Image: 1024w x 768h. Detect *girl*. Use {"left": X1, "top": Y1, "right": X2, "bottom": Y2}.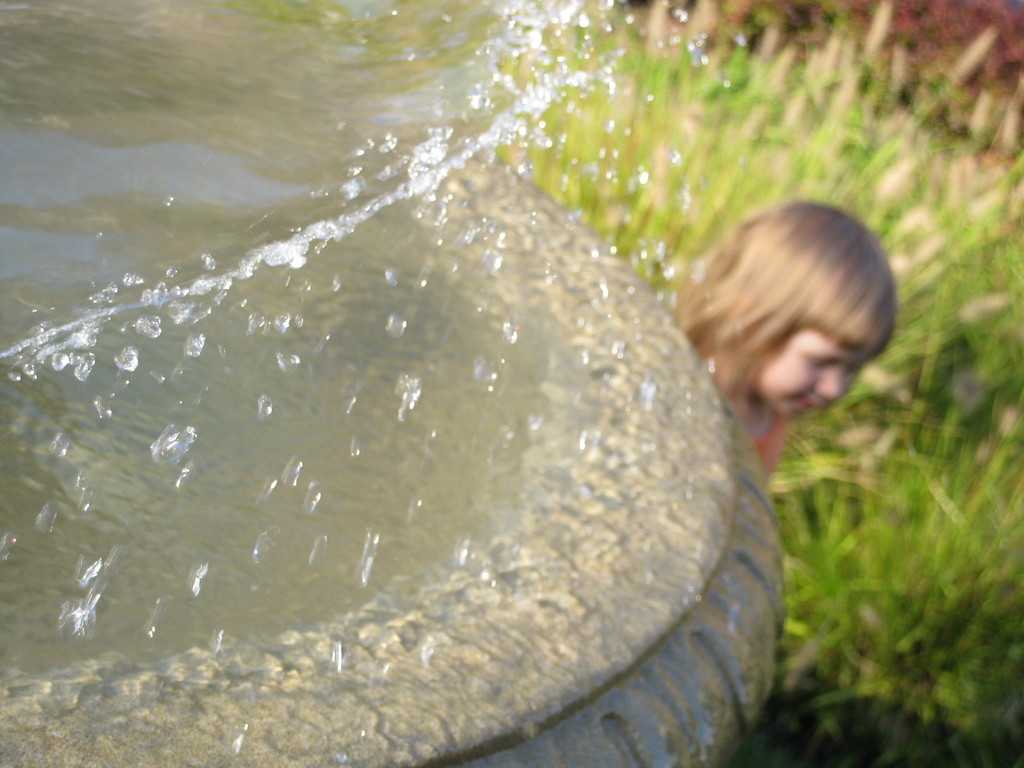
{"left": 669, "top": 188, "right": 900, "bottom": 478}.
